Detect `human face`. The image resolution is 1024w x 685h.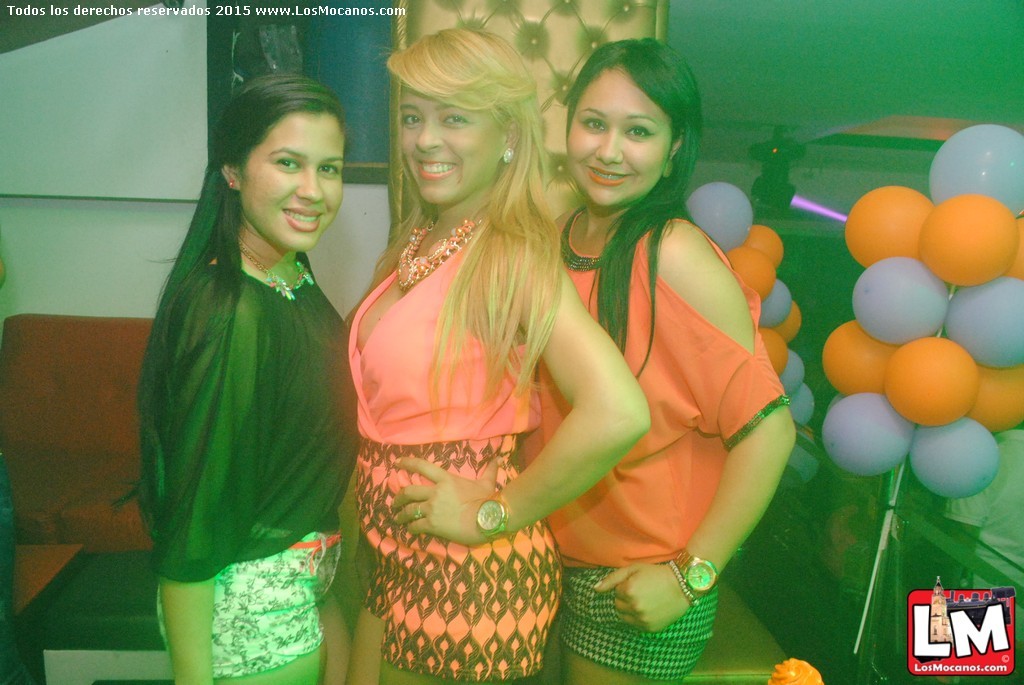
pyautogui.locateOnScreen(567, 65, 674, 210).
